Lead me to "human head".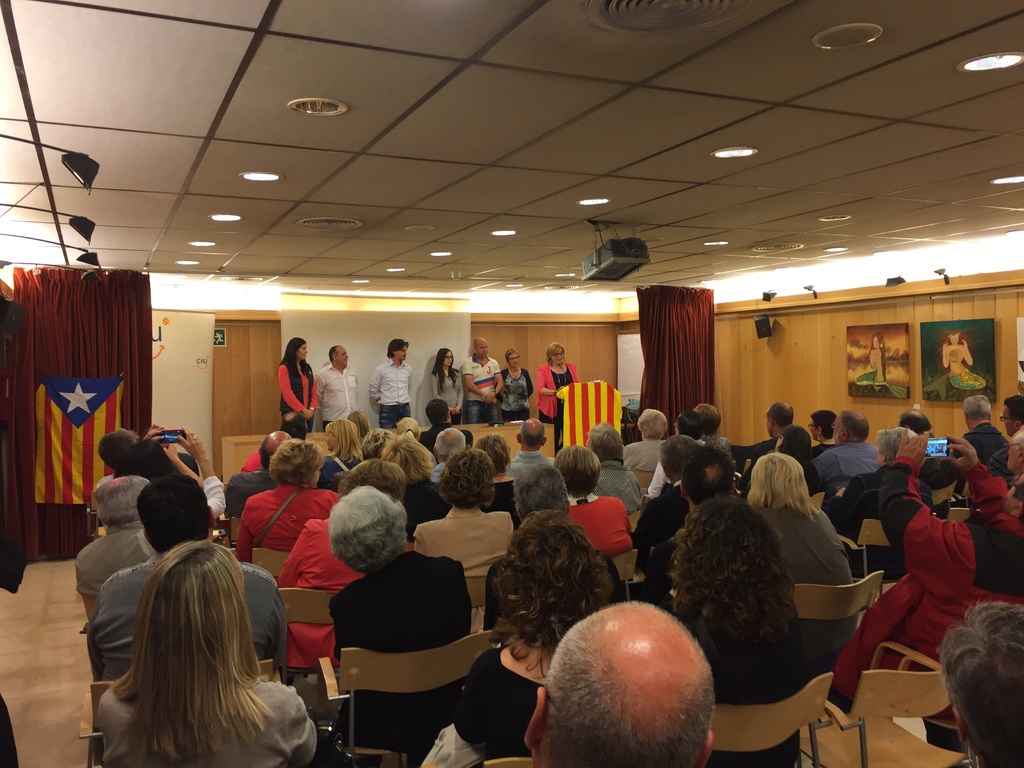
Lead to (x1=1002, y1=433, x2=1023, y2=476).
